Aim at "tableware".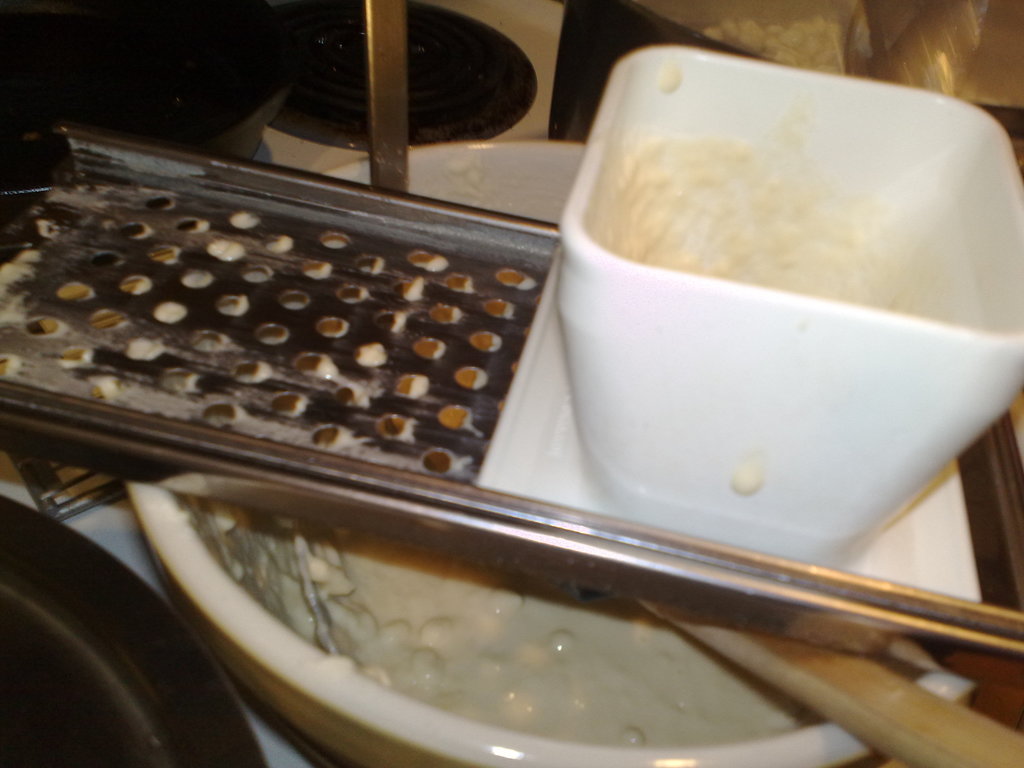
Aimed at bbox(125, 131, 977, 767).
